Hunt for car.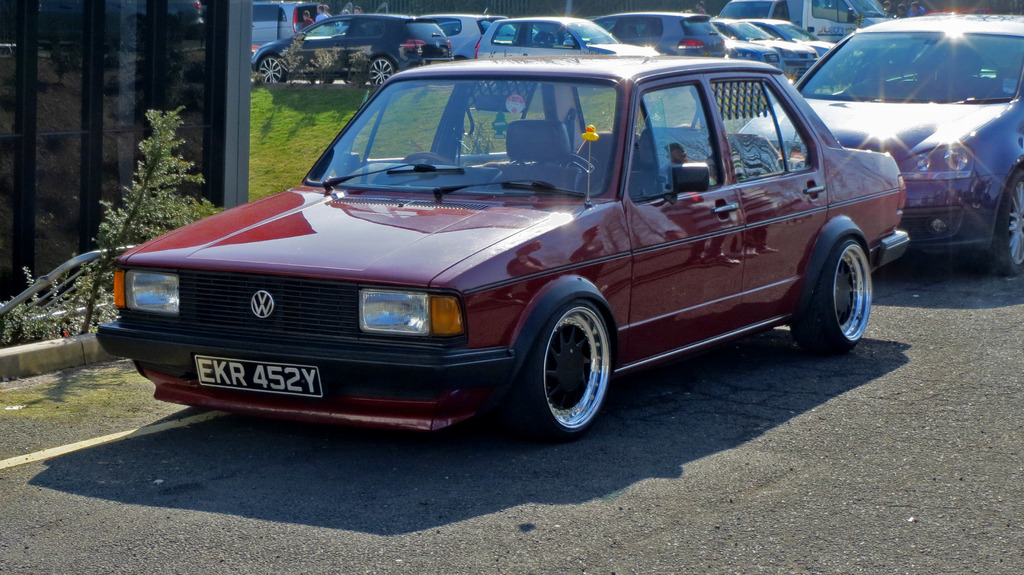
Hunted down at detection(739, 4, 1022, 281).
